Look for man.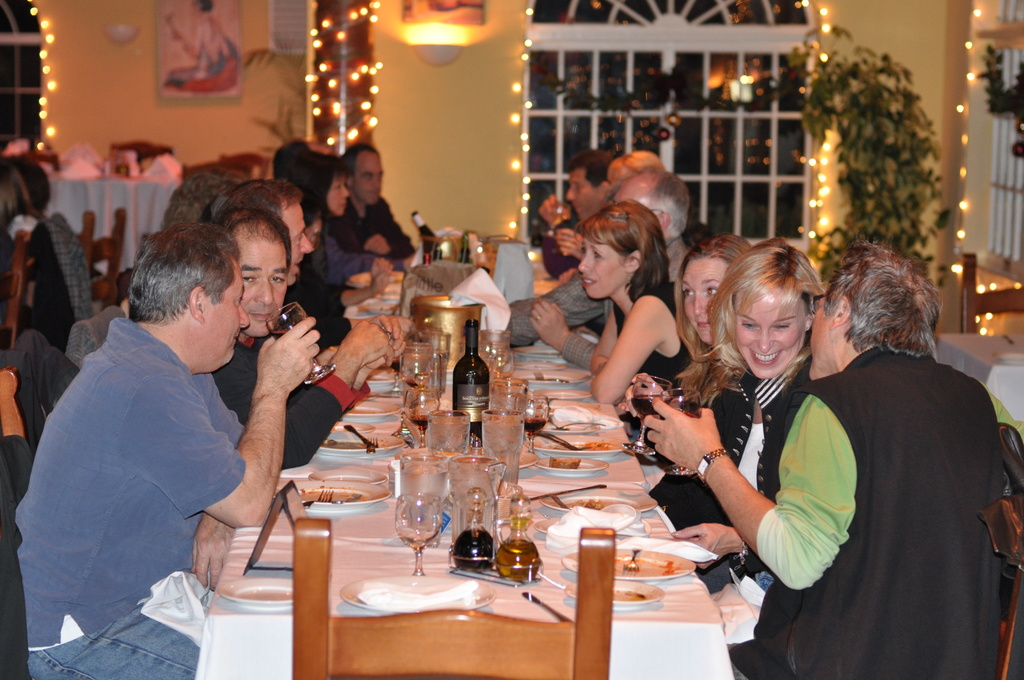
Found: box=[493, 173, 700, 343].
